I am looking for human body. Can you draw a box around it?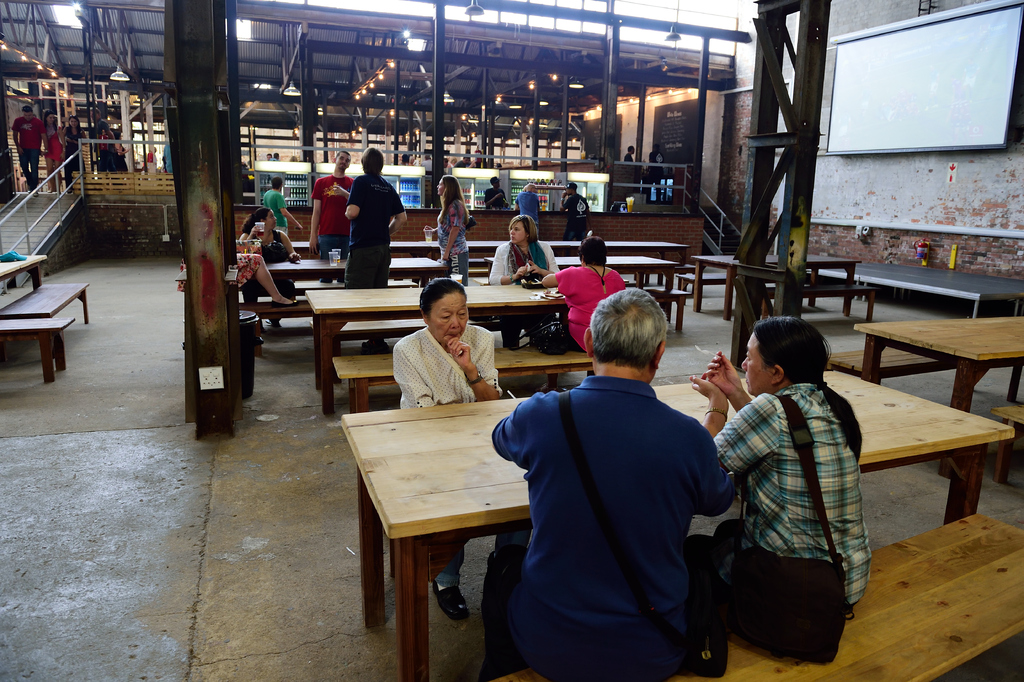
Sure, the bounding box is (x1=561, y1=183, x2=591, y2=242).
